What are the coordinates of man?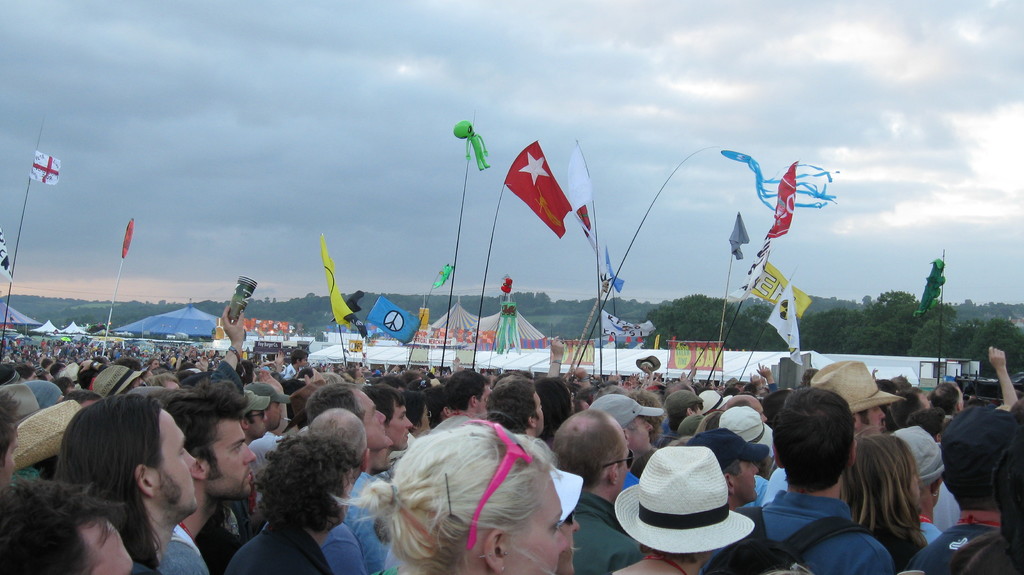
x1=925, y1=352, x2=1016, y2=414.
